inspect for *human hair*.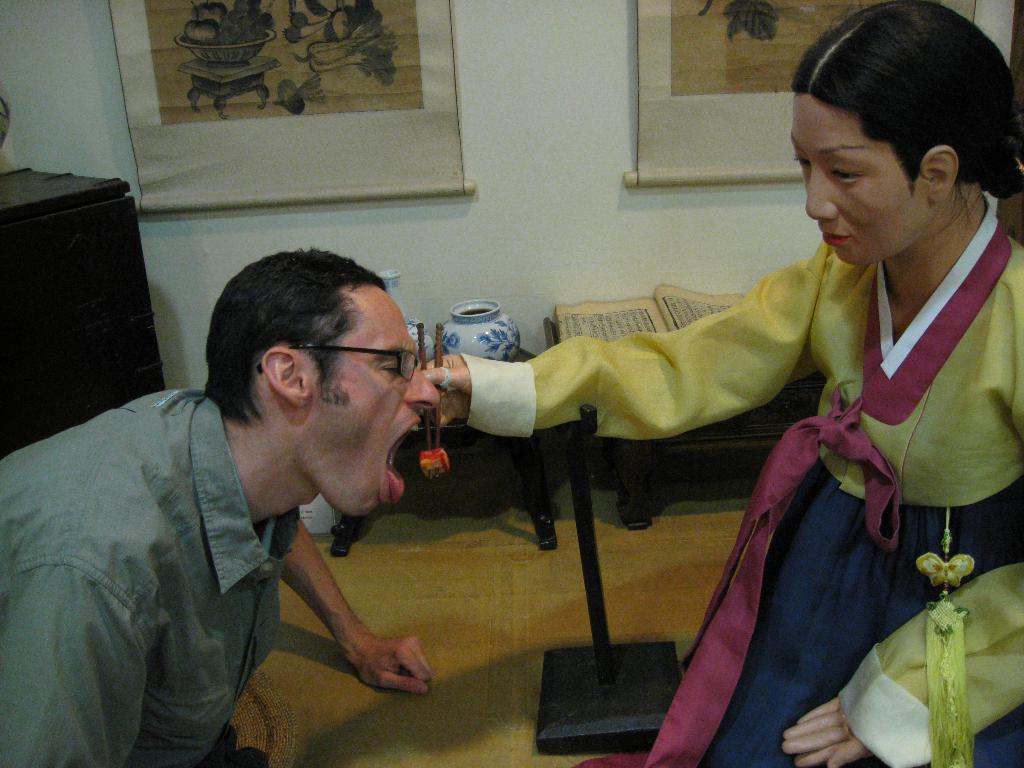
Inspection: crop(804, 0, 1005, 230).
